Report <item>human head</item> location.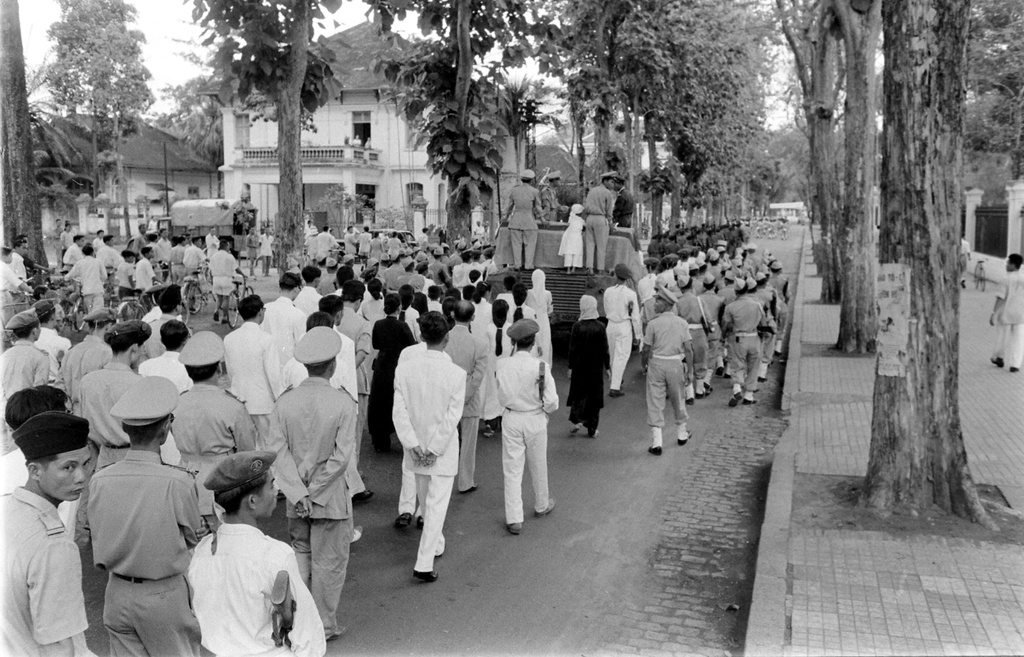
Report: <box>17,409,86,522</box>.
